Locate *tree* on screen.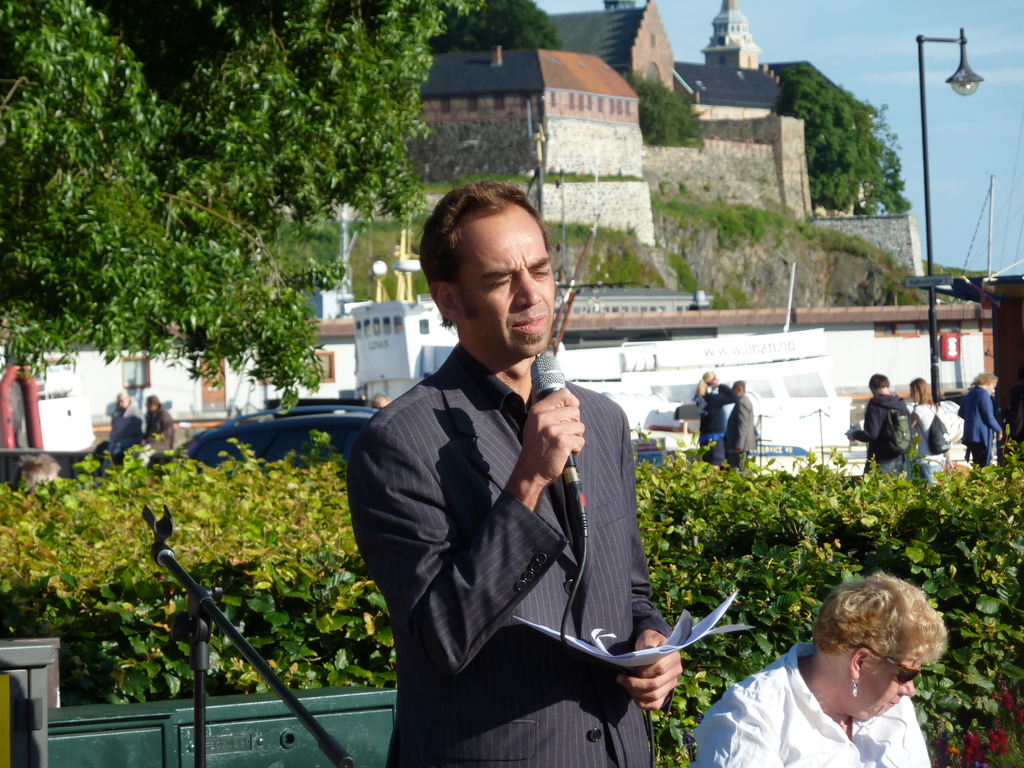
On screen at bbox(771, 53, 913, 221).
